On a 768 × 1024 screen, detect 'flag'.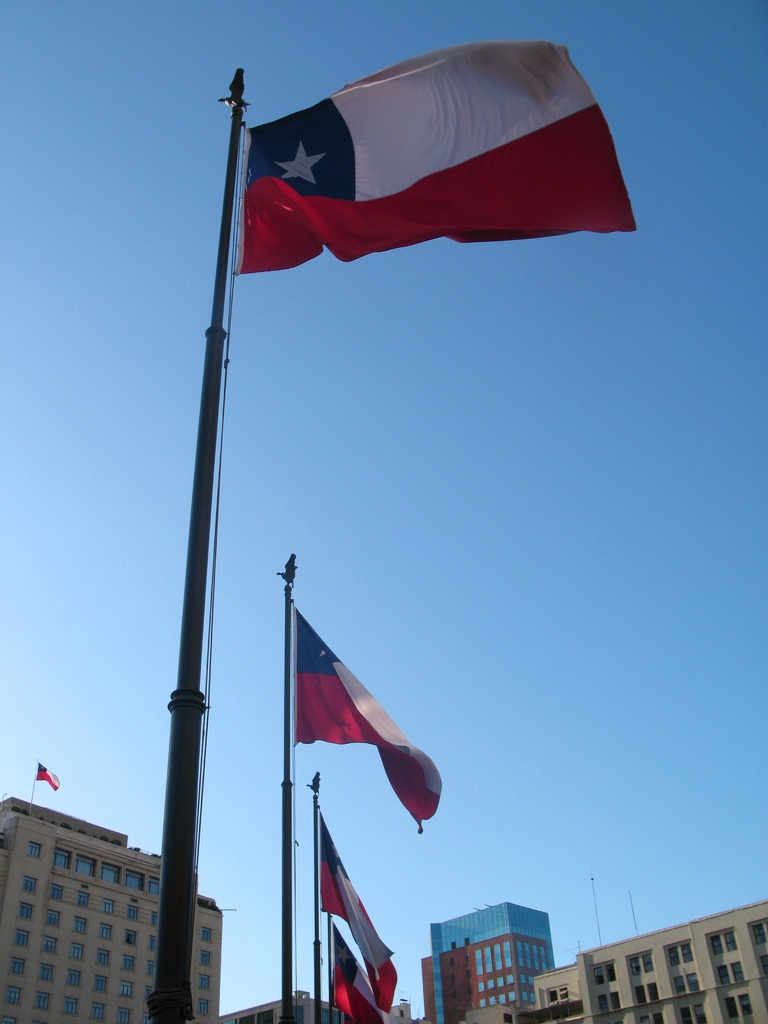
l=319, t=808, r=403, b=1014.
